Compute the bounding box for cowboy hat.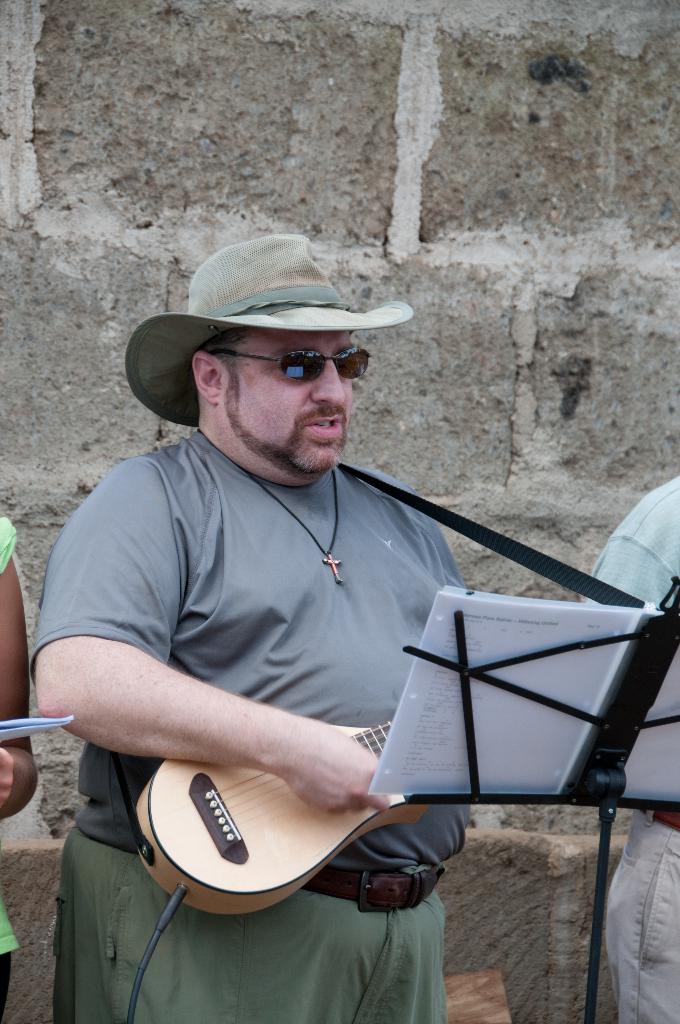
bbox=[129, 245, 399, 418].
